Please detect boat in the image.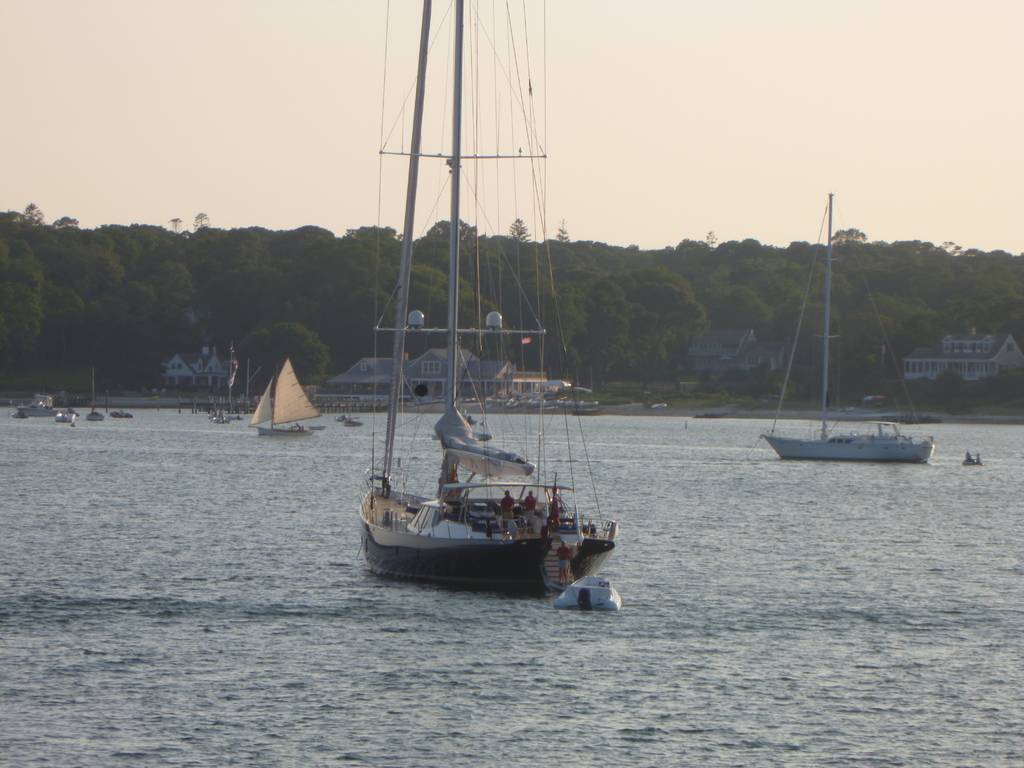
[x1=344, y1=33, x2=648, y2=628].
